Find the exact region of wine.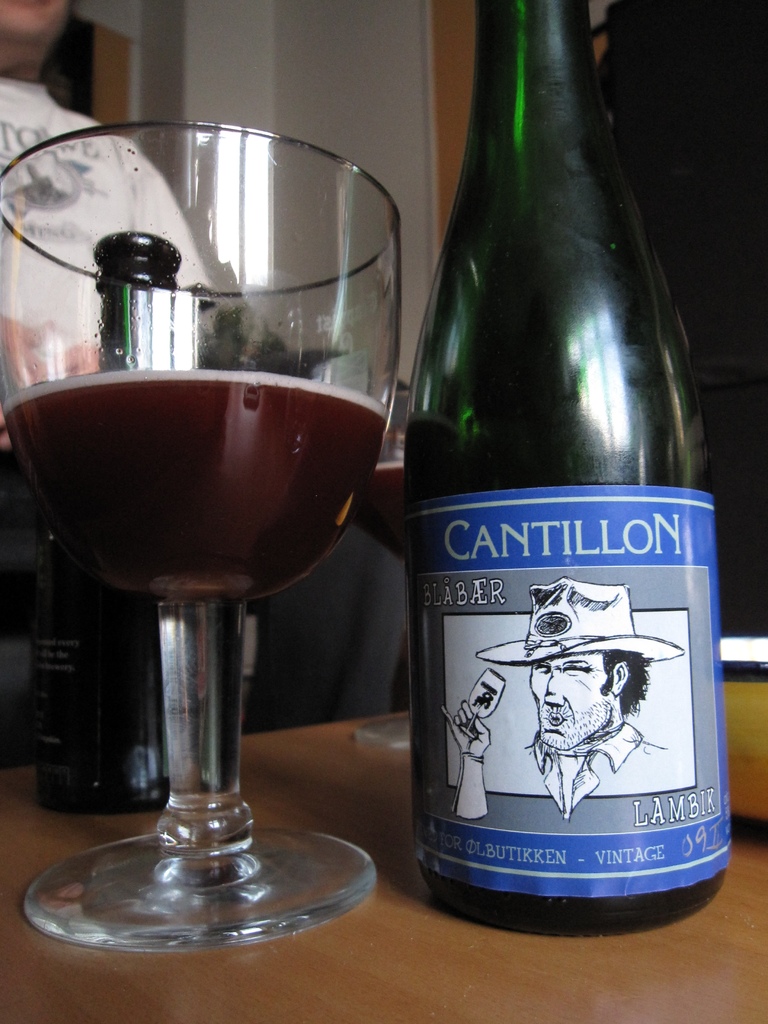
Exact region: (353, 465, 408, 564).
